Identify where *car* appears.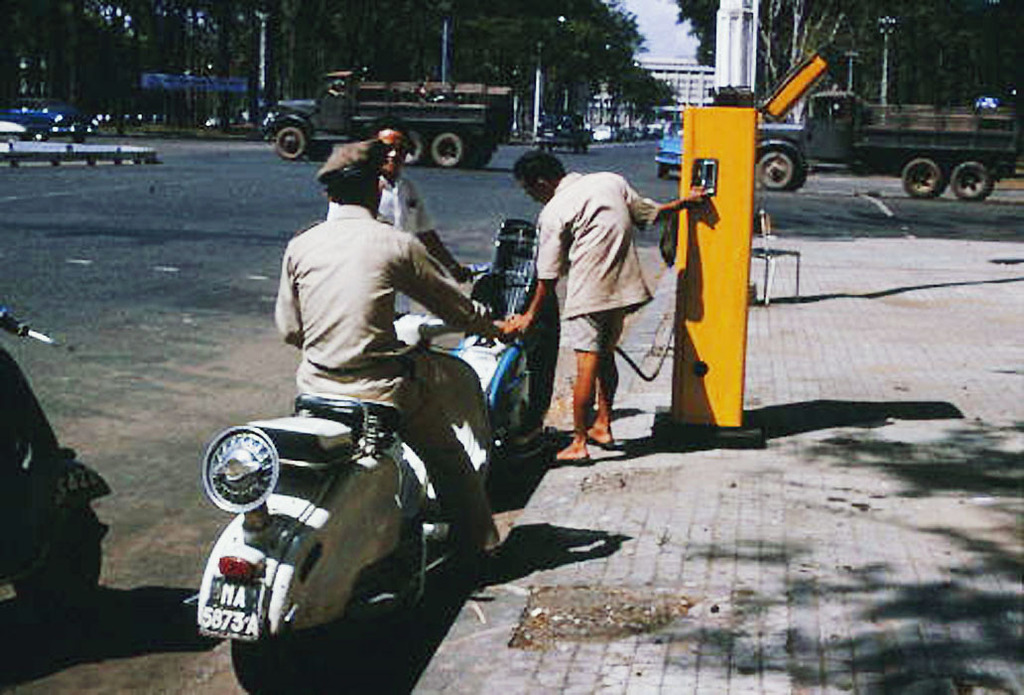
Appears at select_region(592, 117, 613, 145).
